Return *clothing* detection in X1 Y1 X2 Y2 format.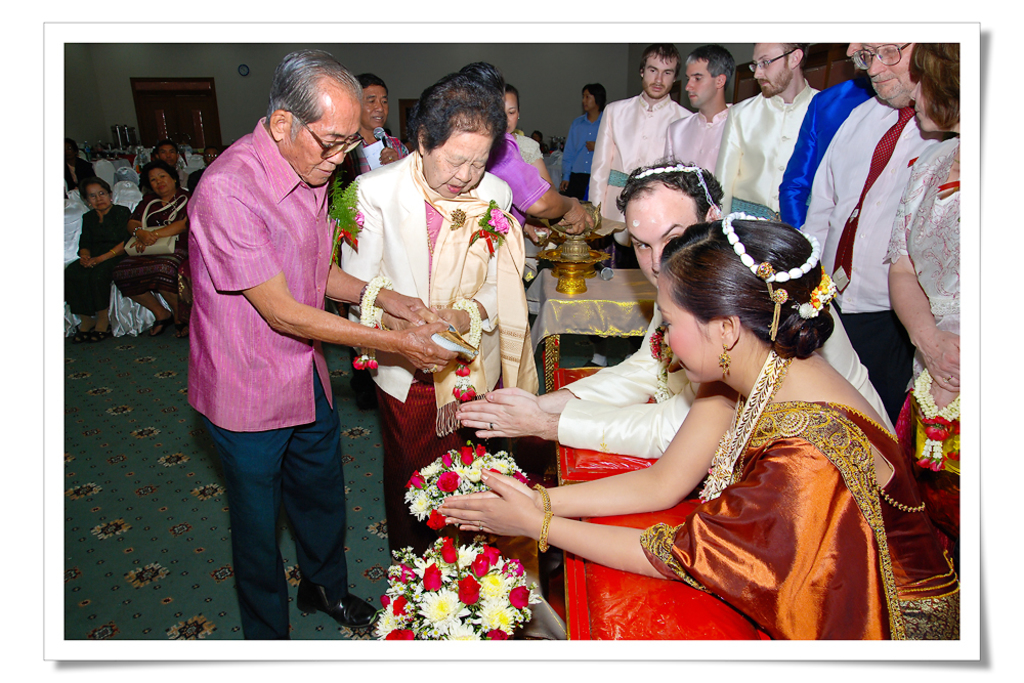
554 211 897 457.
